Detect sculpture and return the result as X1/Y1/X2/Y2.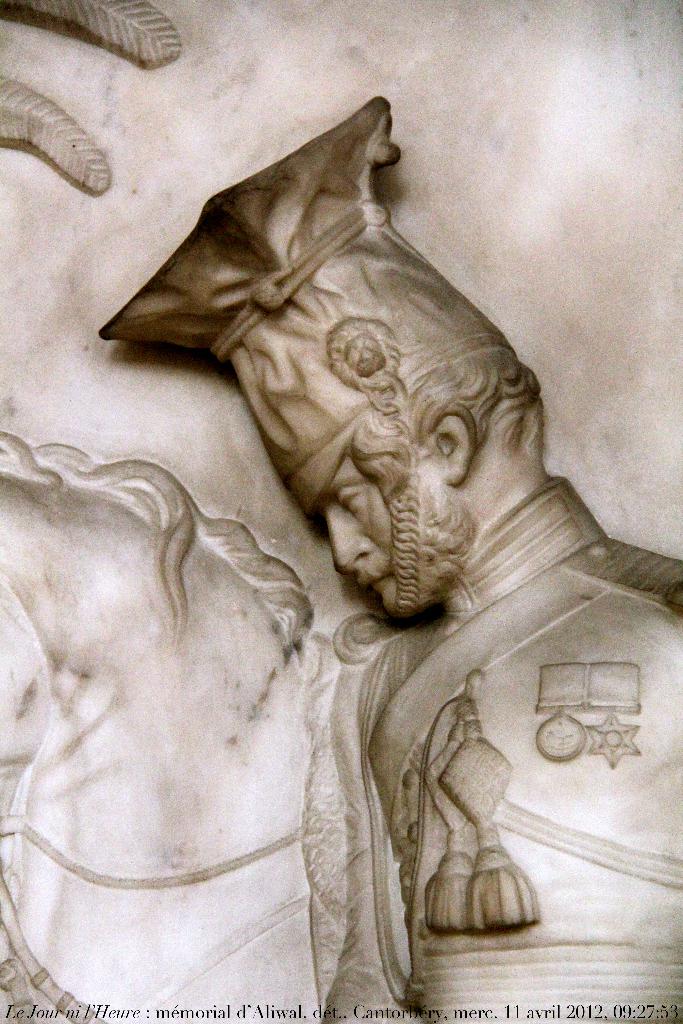
88/89/682/1011.
